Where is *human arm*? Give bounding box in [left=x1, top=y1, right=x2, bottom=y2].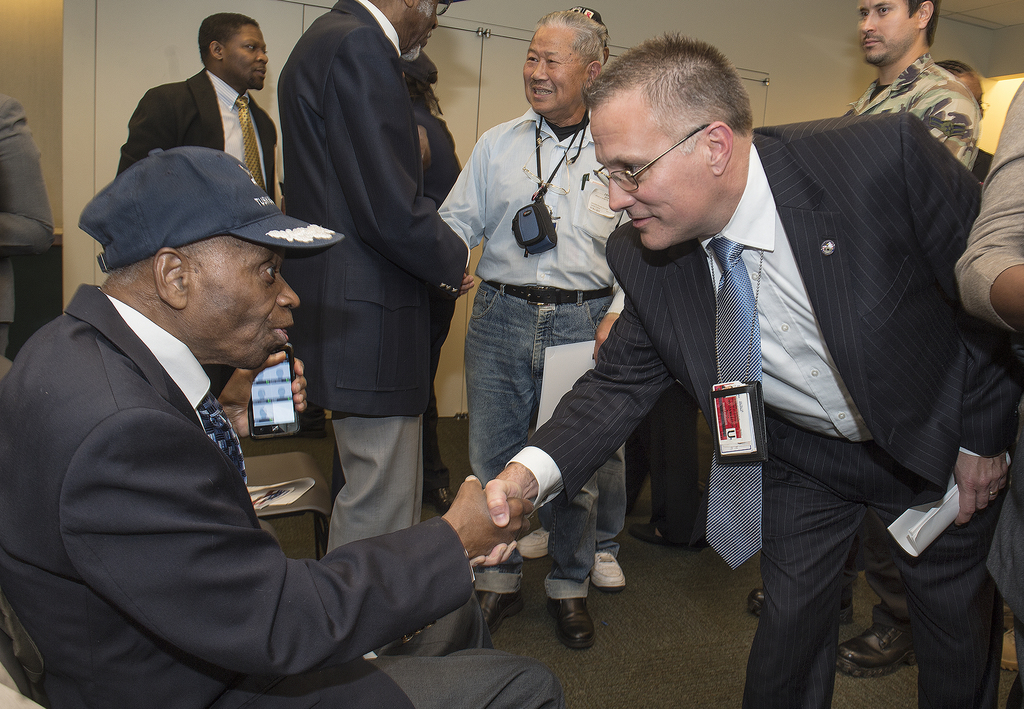
[left=912, top=111, right=1023, bottom=522].
